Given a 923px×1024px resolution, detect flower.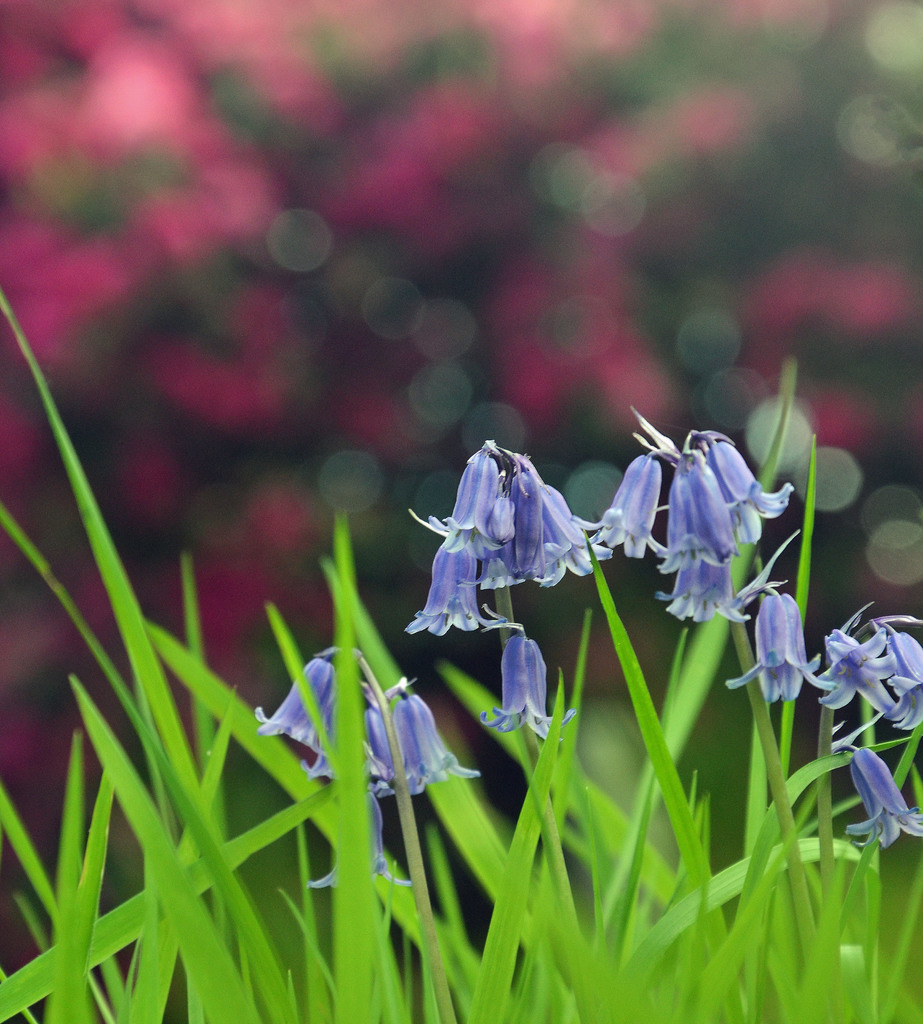
707/442/791/529.
